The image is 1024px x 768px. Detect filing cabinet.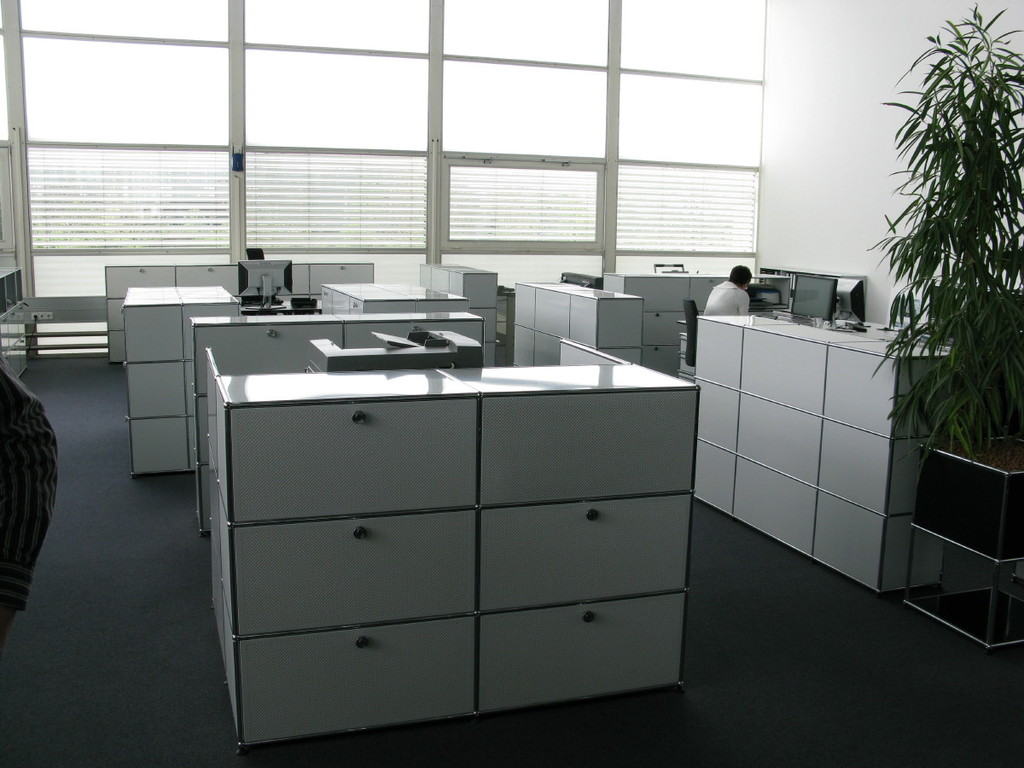
Detection: 212/362/656/736.
